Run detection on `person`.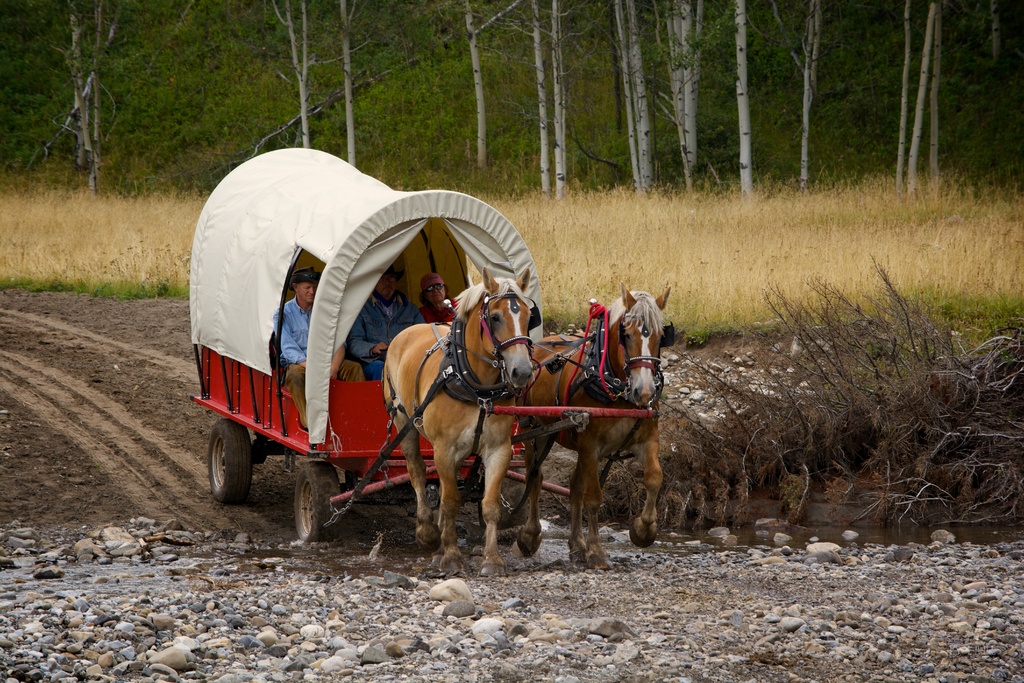
Result: 350, 264, 427, 370.
